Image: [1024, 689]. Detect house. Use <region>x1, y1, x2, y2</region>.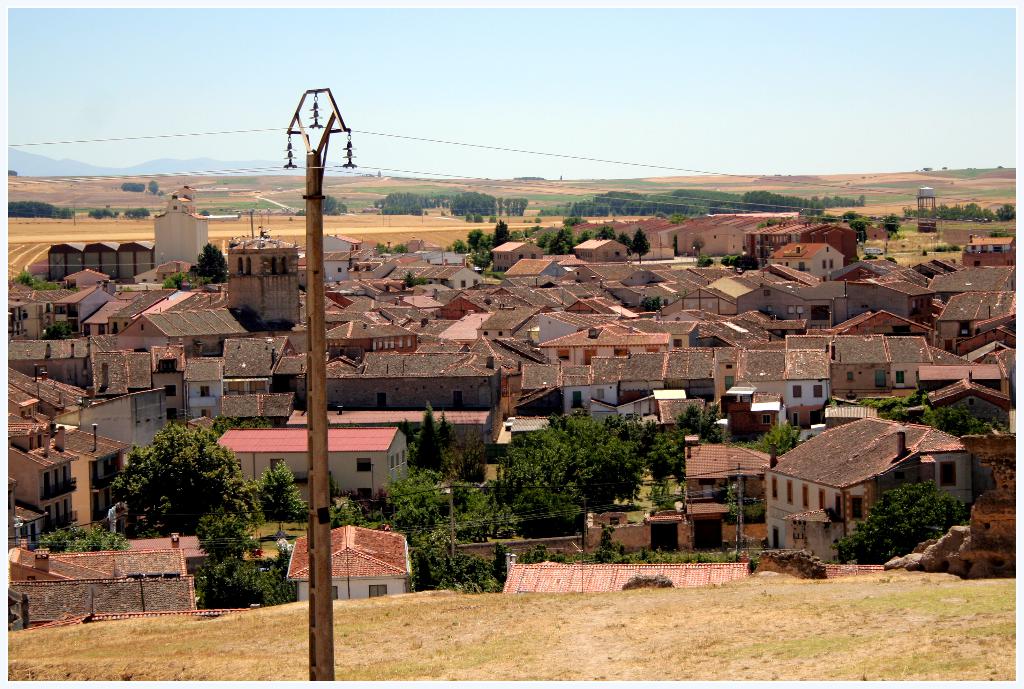
<region>6, 502, 58, 558</region>.
